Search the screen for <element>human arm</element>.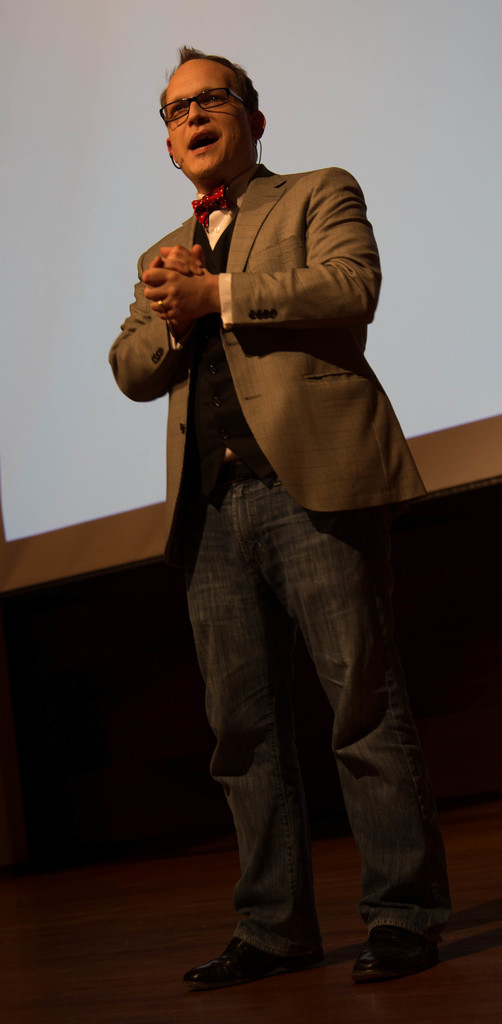
Found at (x1=117, y1=240, x2=224, y2=405).
